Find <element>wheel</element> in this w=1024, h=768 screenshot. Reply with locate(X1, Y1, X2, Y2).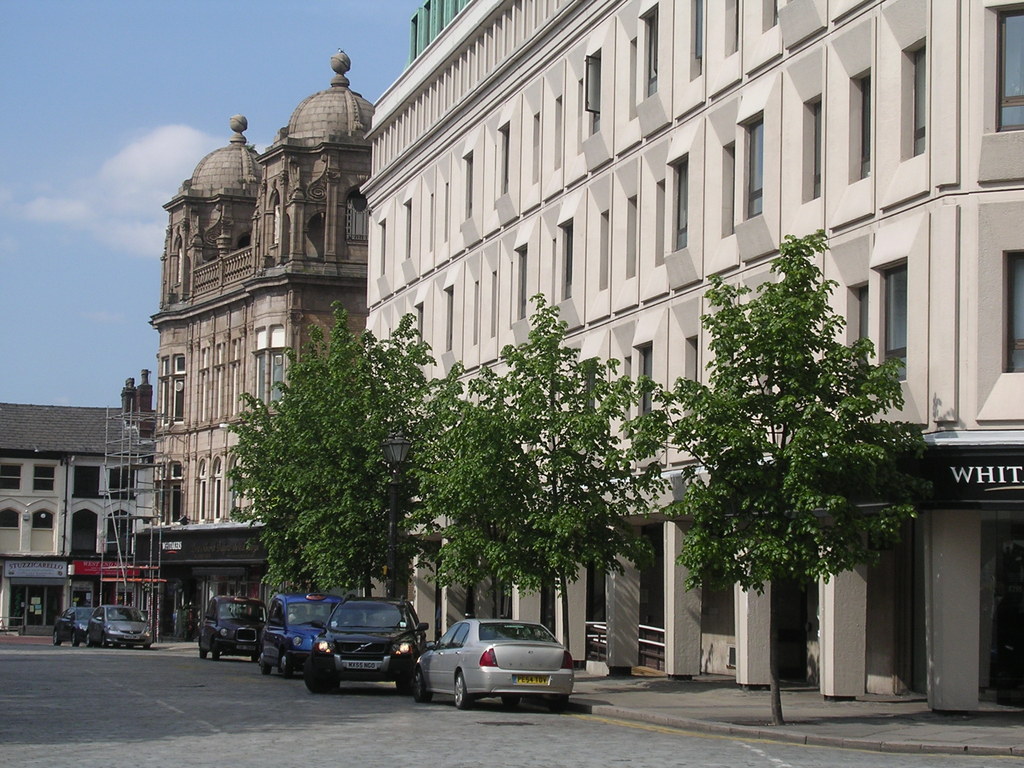
locate(258, 647, 271, 675).
